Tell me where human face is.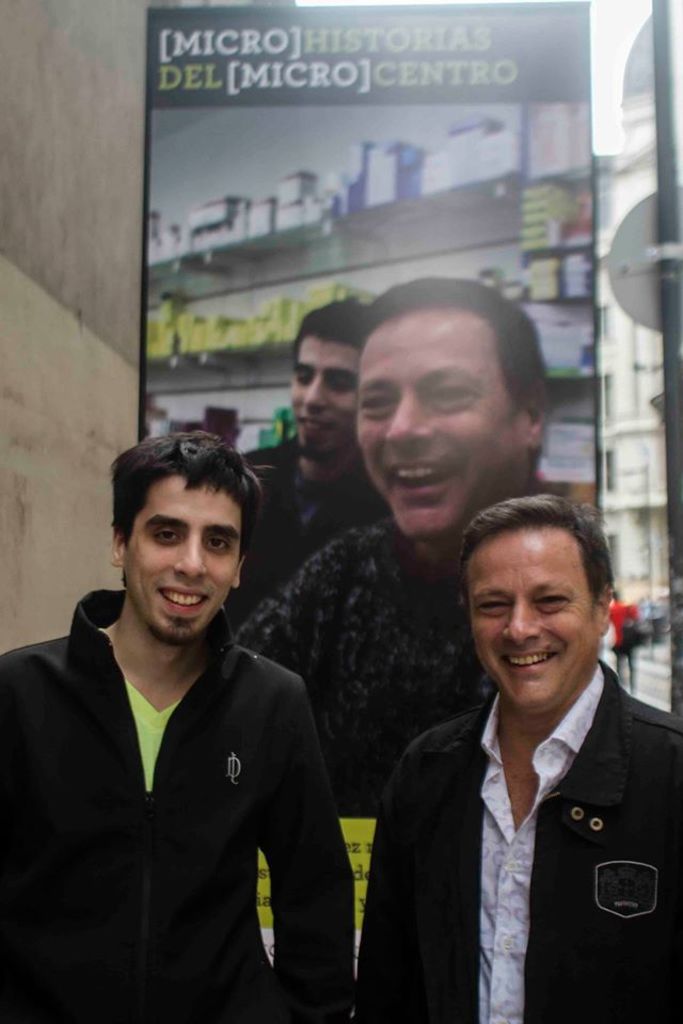
human face is at detection(464, 528, 592, 707).
